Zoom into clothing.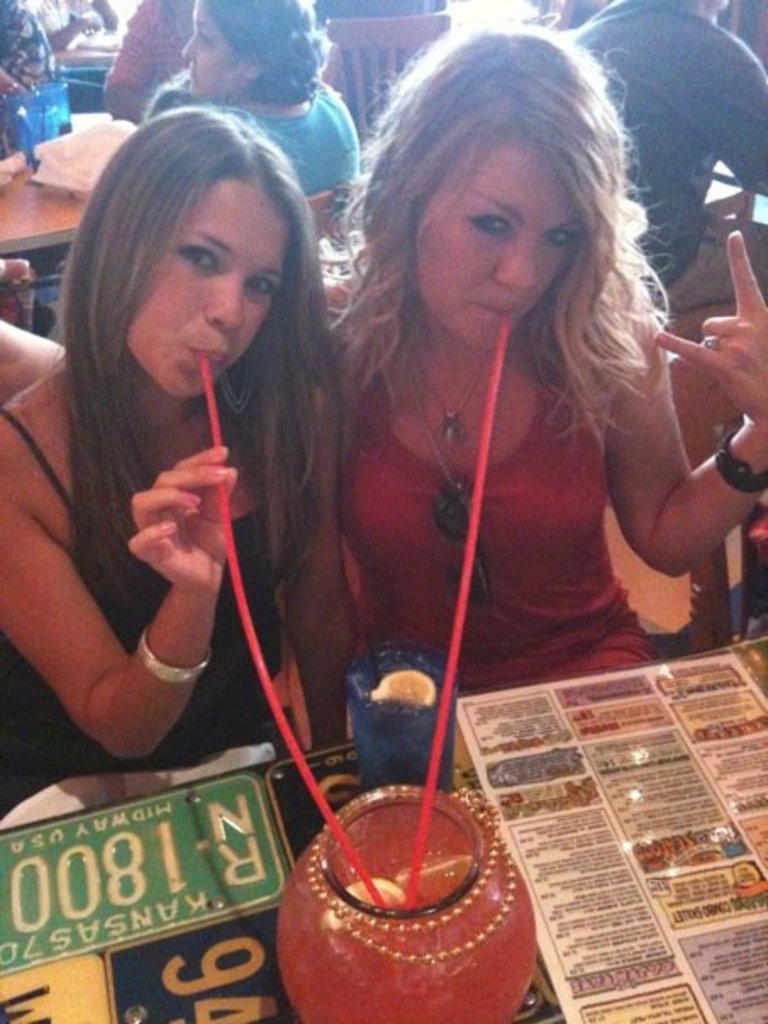
Zoom target: (100,0,190,103).
